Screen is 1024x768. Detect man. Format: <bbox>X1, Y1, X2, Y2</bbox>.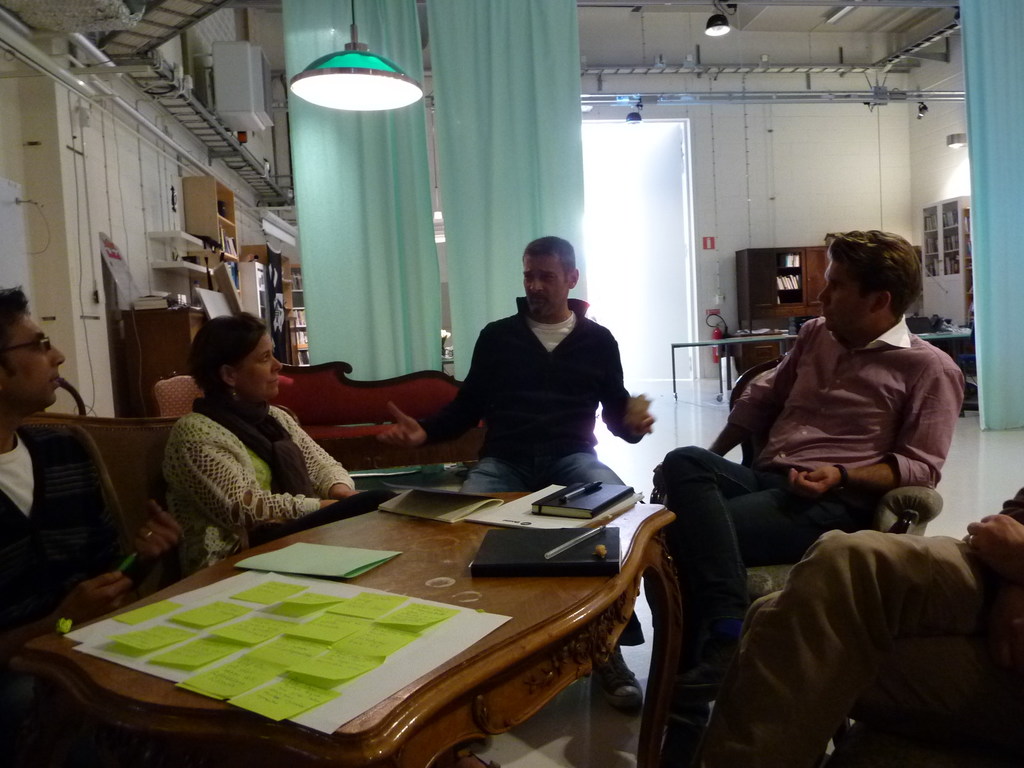
<bbox>376, 234, 653, 712</bbox>.
